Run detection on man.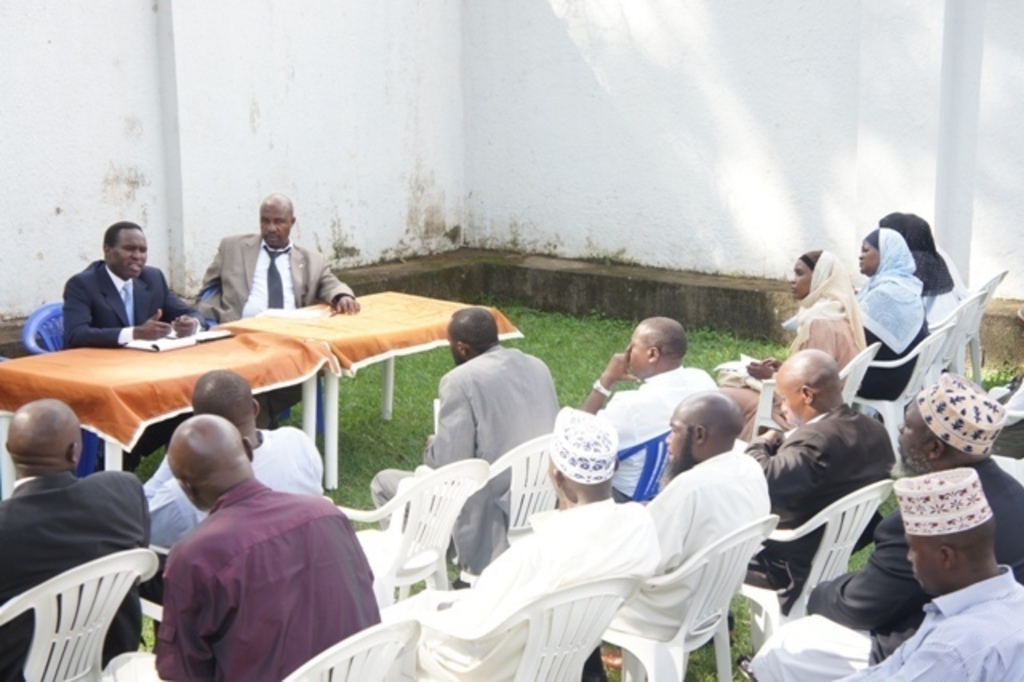
Result: <box>370,306,560,584</box>.
